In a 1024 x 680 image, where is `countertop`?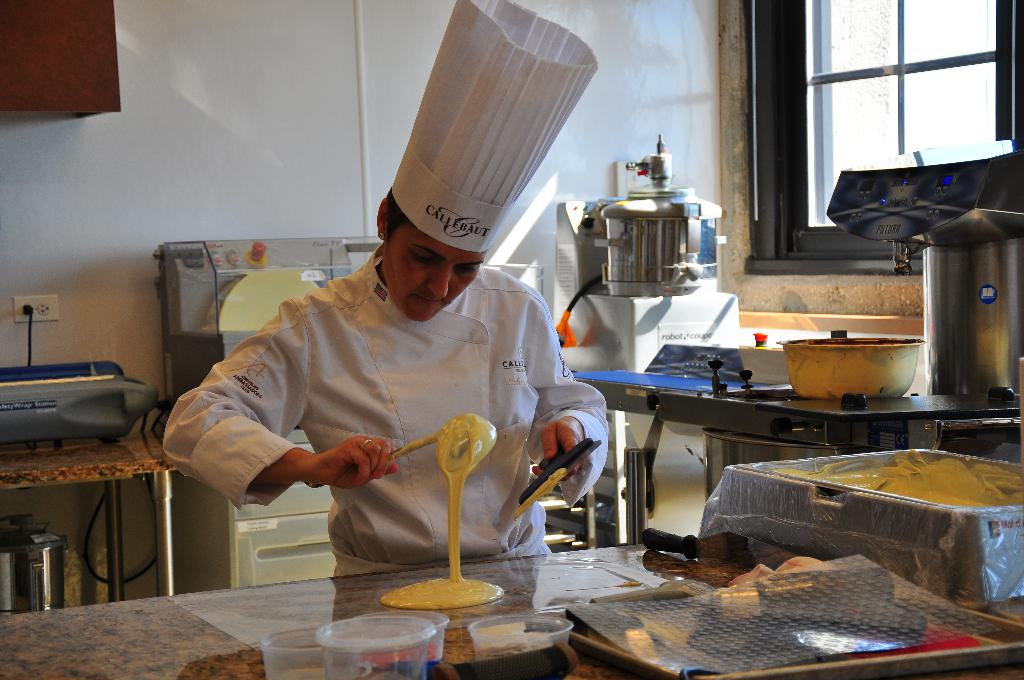
BBox(0, 542, 1023, 679).
